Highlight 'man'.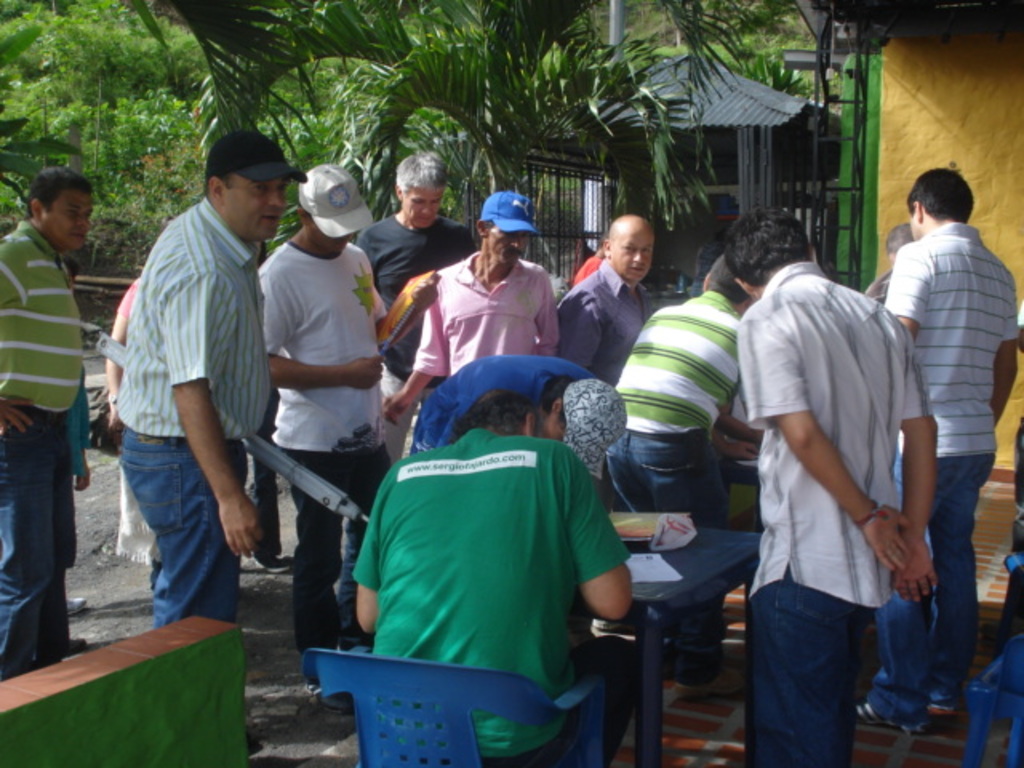
Highlighted region: bbox=[99, 128, 280, 669].
